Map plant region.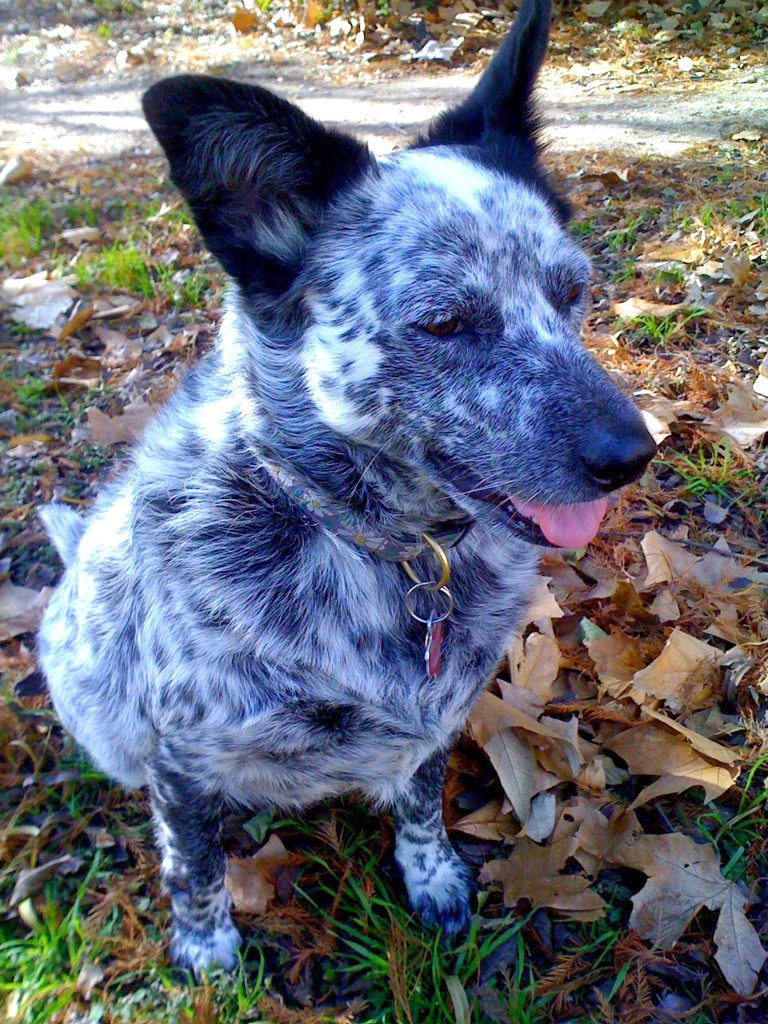
Mapped to x1=608 y1=0 x2=767 y2=53.
